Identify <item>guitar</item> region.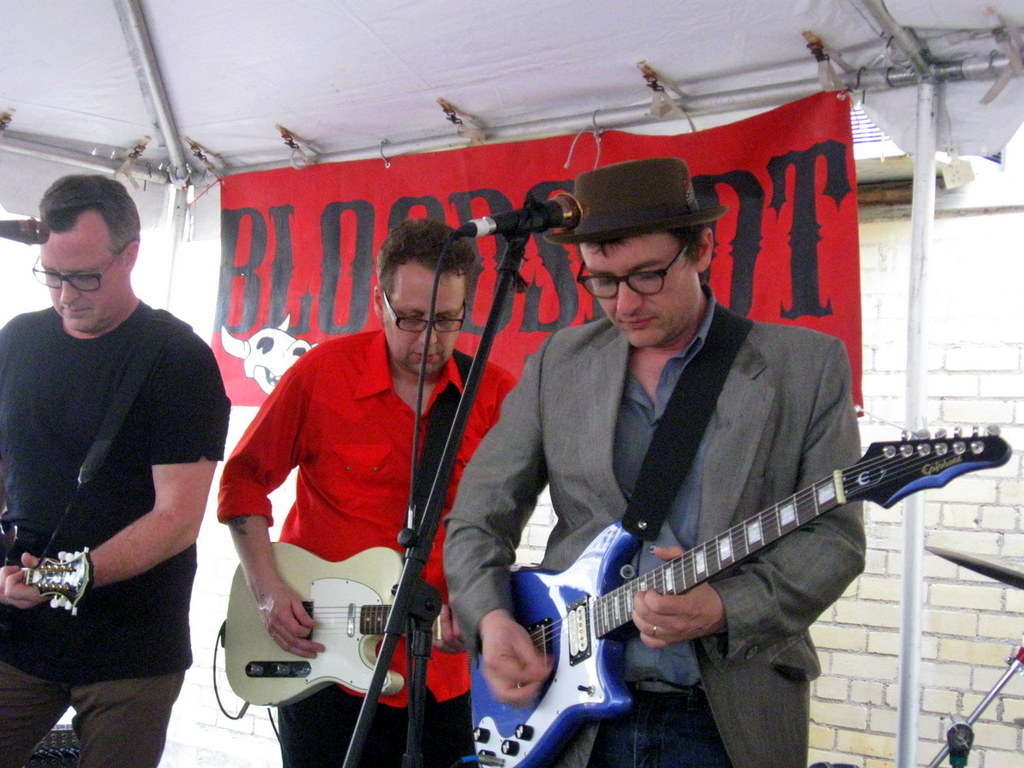
Region: bbox=(224, 538, 438, 706).
